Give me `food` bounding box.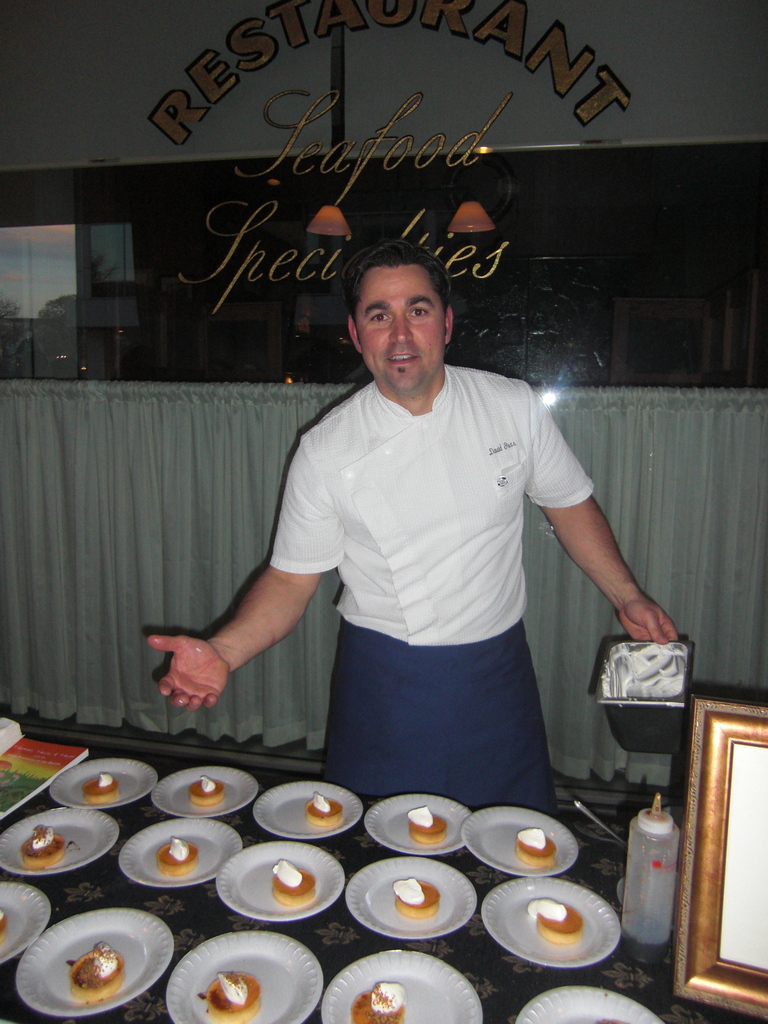
(x1=0, y1=906, x2=12, y2=947).
